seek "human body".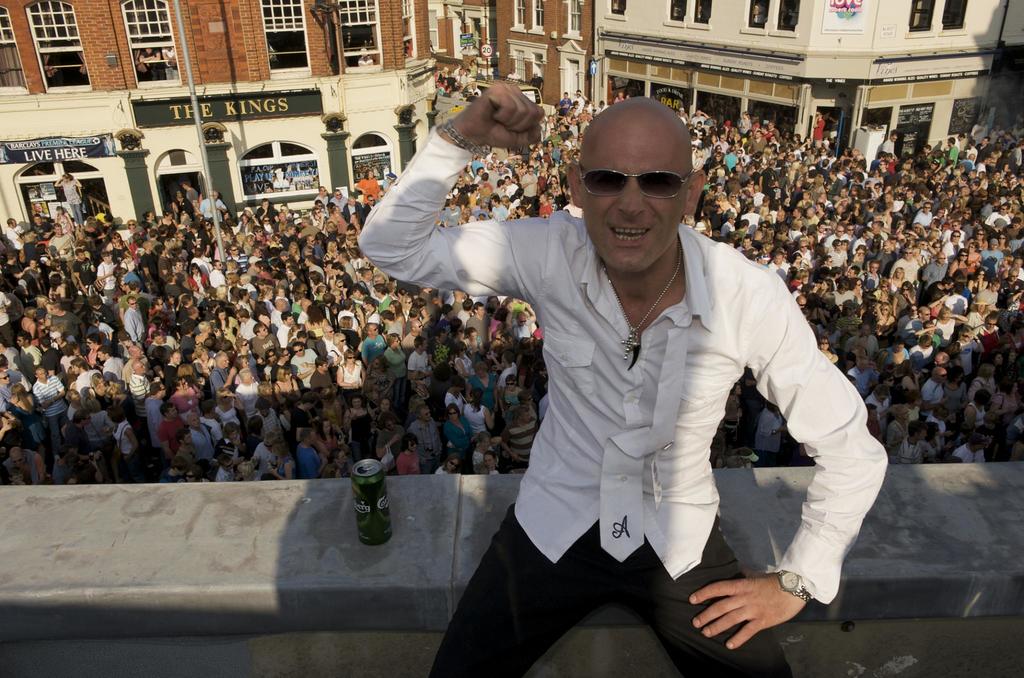
Rect(346, 257, 364, 268).
